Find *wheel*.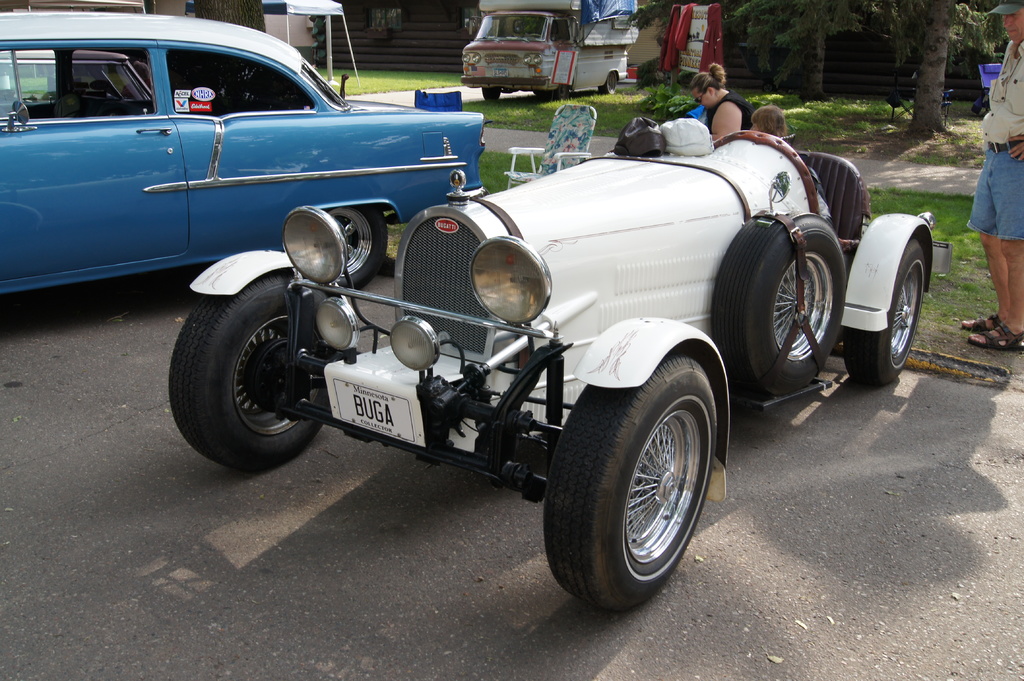
bbox(164, 268, 335, 472).
